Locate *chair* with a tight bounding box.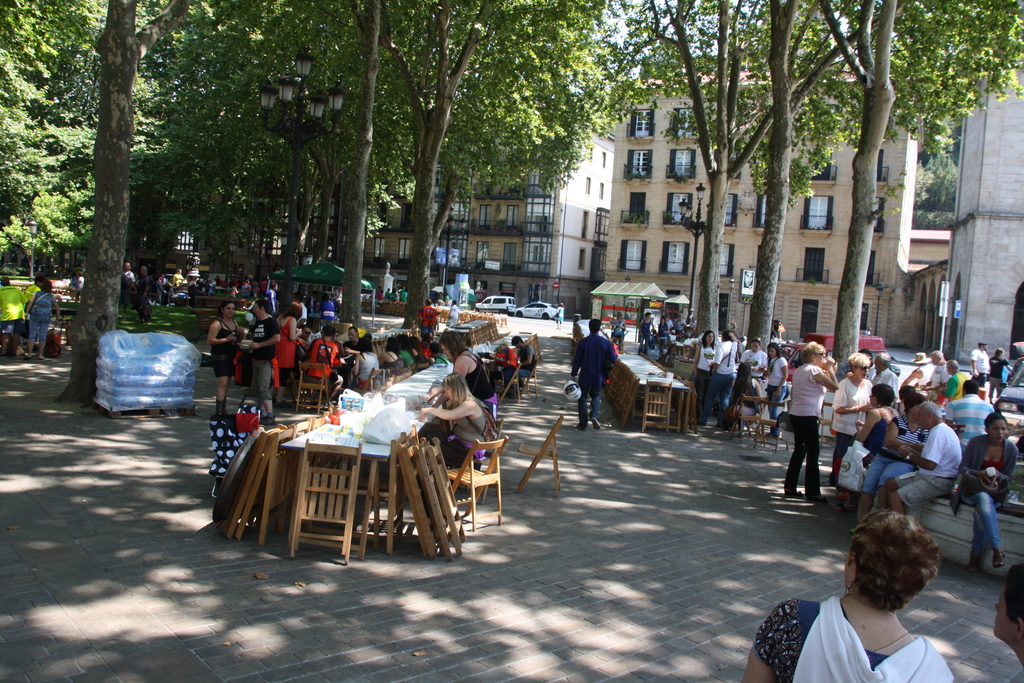
[495, 364, 524, 407].
